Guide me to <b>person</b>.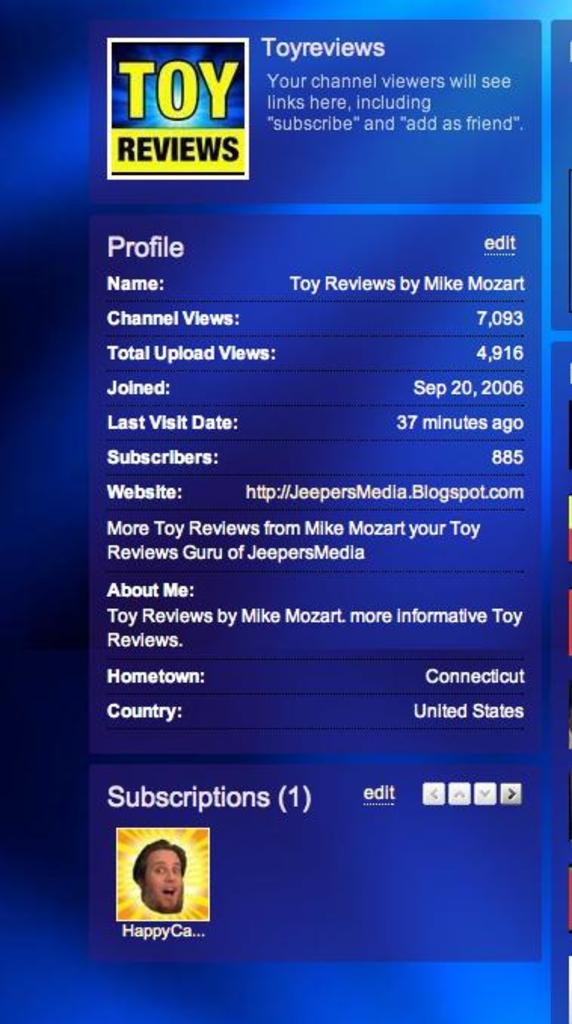
Guidance: 119/840/198/930.
